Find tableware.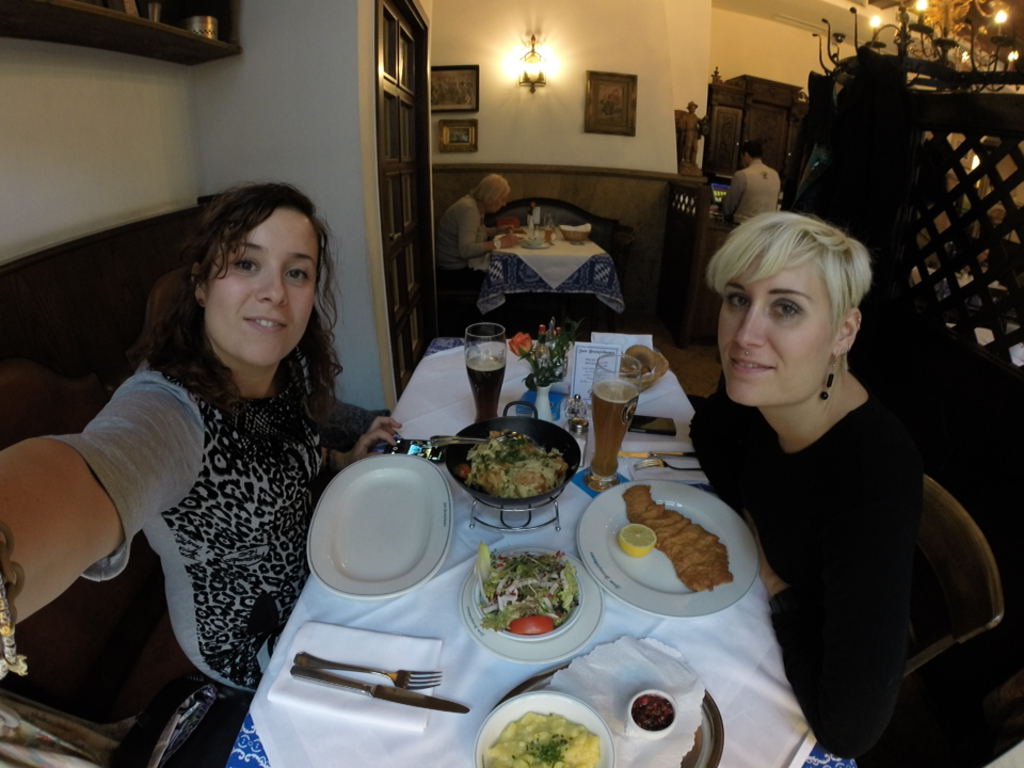
box(619, 448, 694, 458).
